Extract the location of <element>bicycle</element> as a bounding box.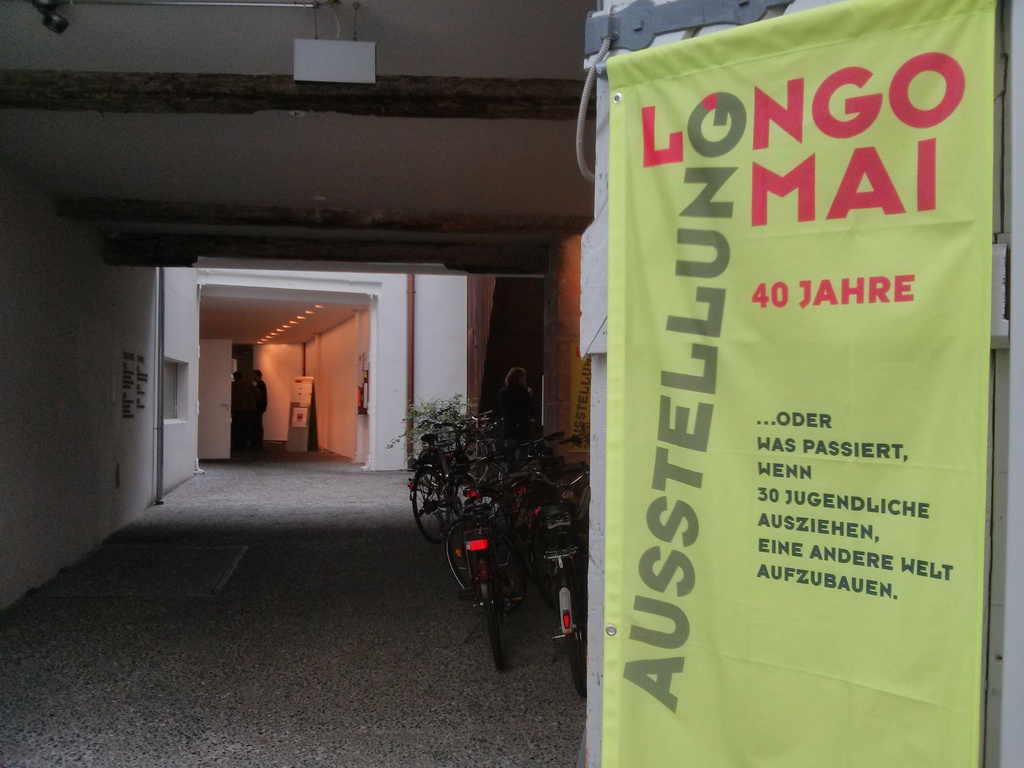
<bbox>408, 446, 492, 538</bbox>.
